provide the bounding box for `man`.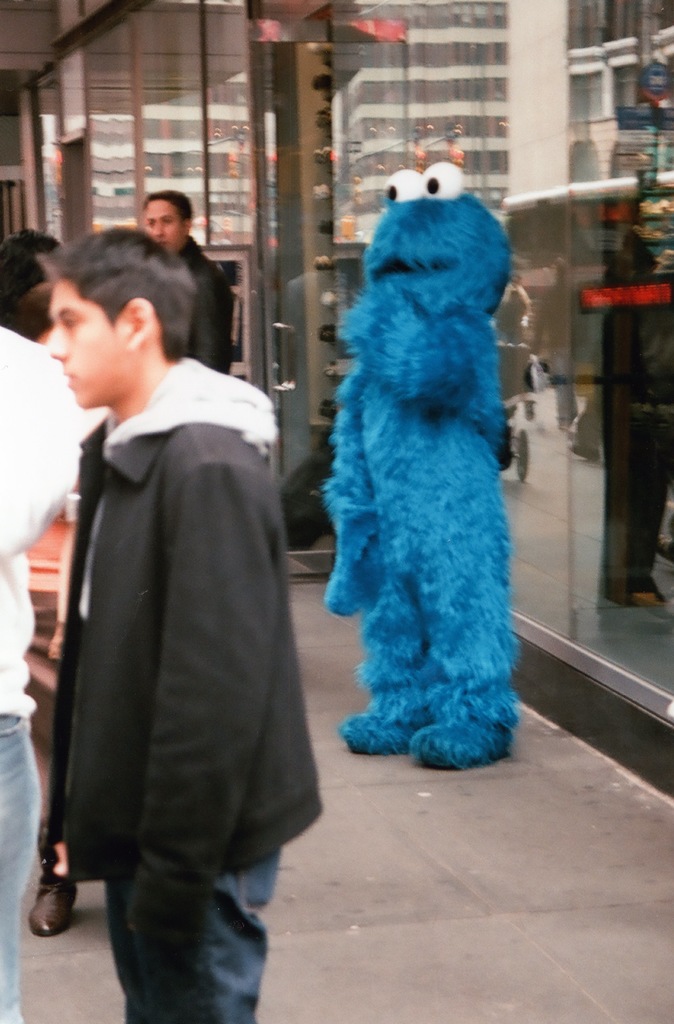
detection(145, 188, 241, 383).
